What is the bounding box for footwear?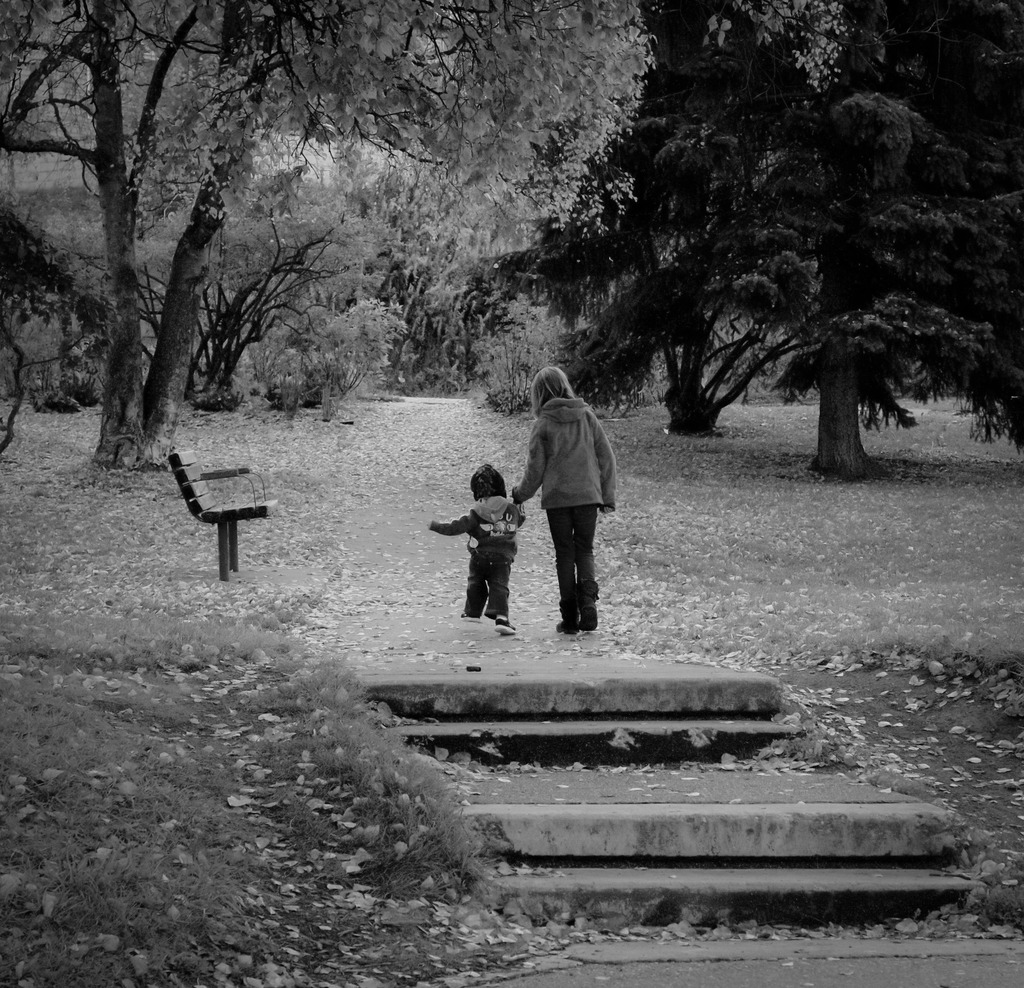
detection(557, 619, 580, 635).
